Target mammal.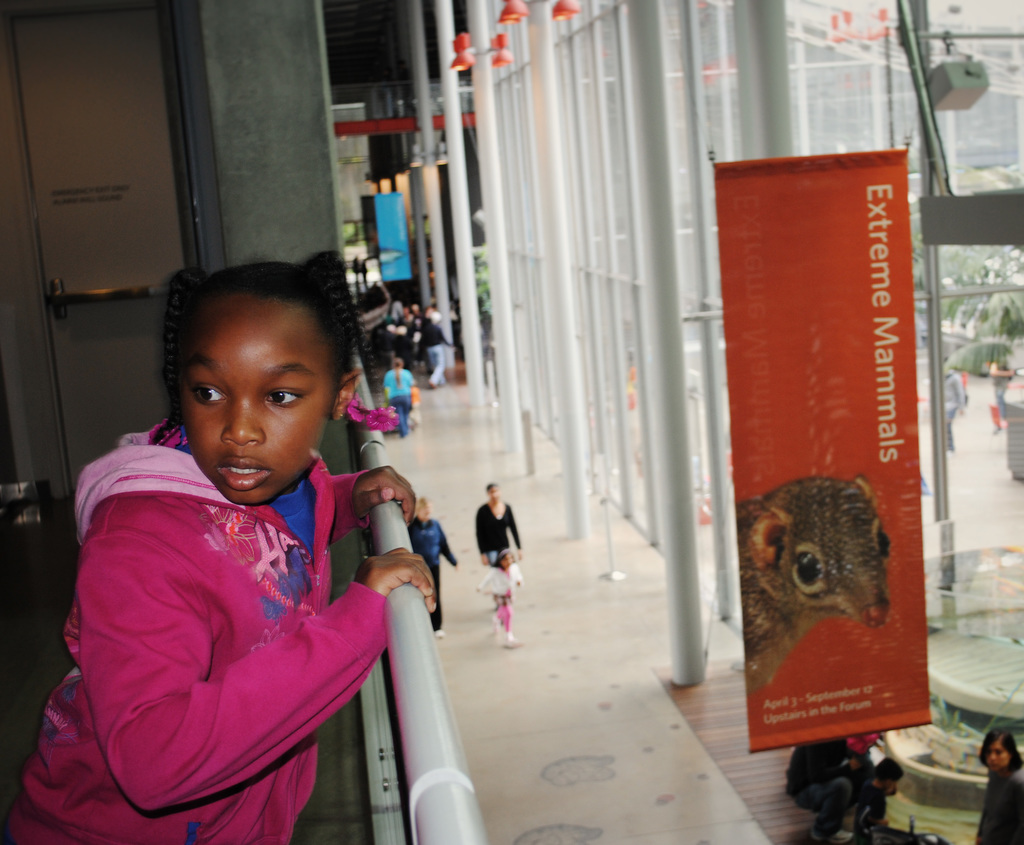
Target region: Rect(403, 494, 457, 641).
